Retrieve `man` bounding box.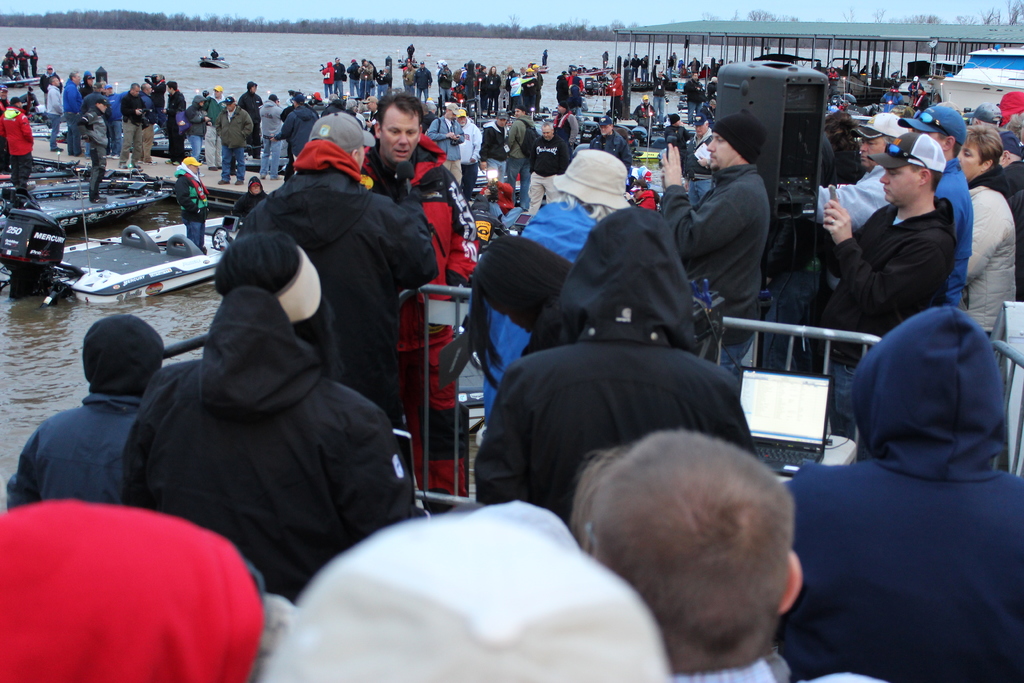
Bounding box: rect(554, 100, 580, 139).
